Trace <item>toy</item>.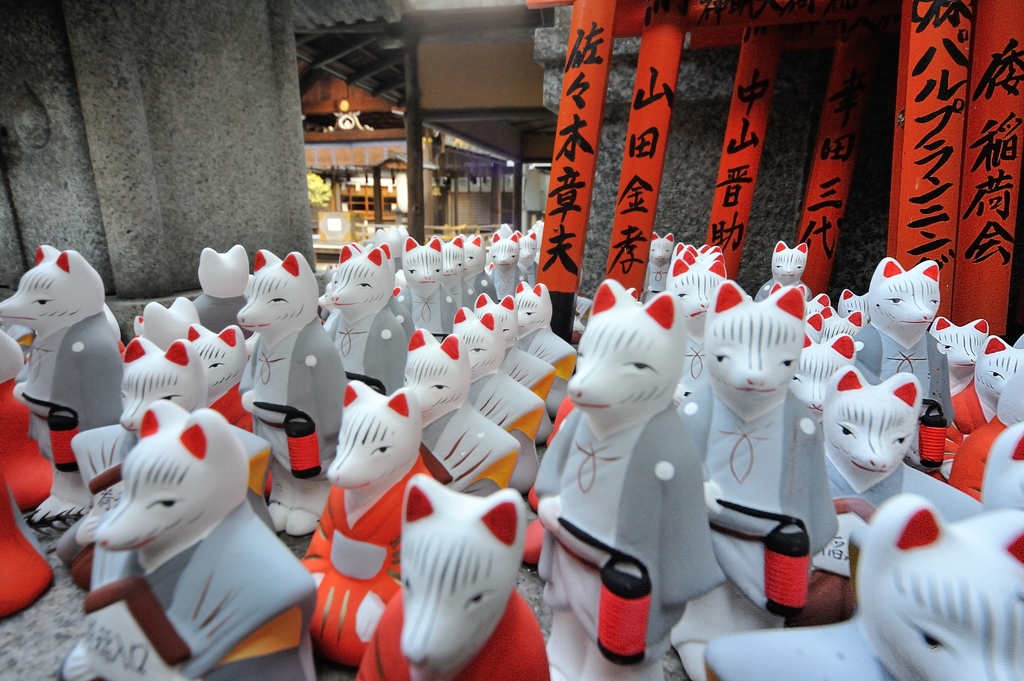
Traced to 522 396 573 568.
